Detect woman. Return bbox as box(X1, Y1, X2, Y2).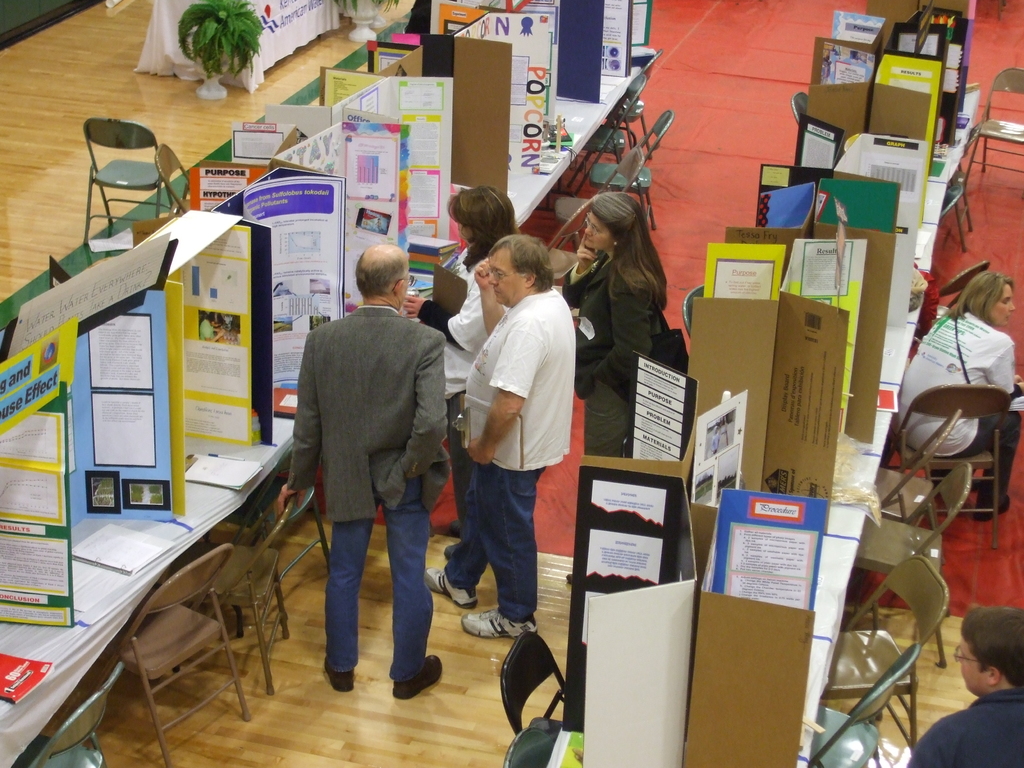
box(405, 187, 517, 518).
